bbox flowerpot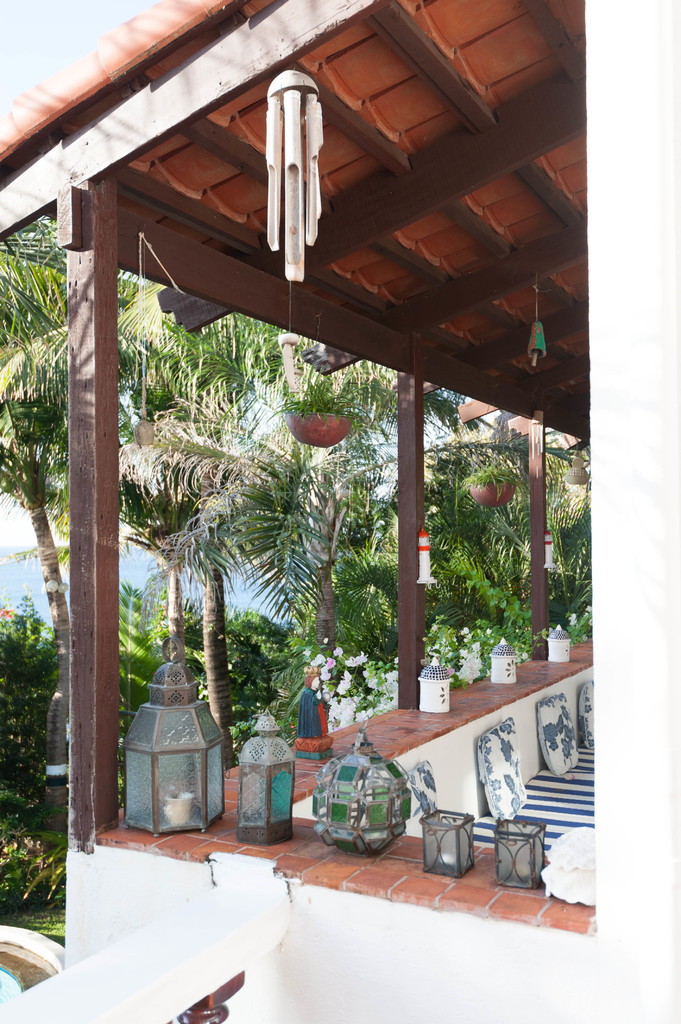
(106, 672, 212, 852)
